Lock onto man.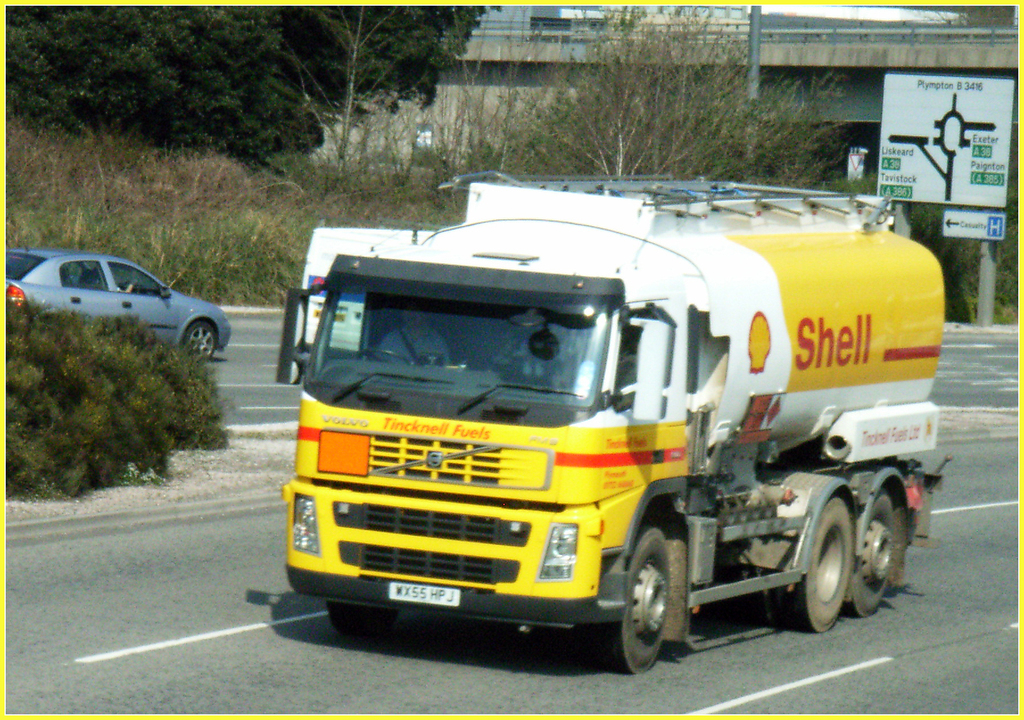
Locked: 363:307:449:365.
